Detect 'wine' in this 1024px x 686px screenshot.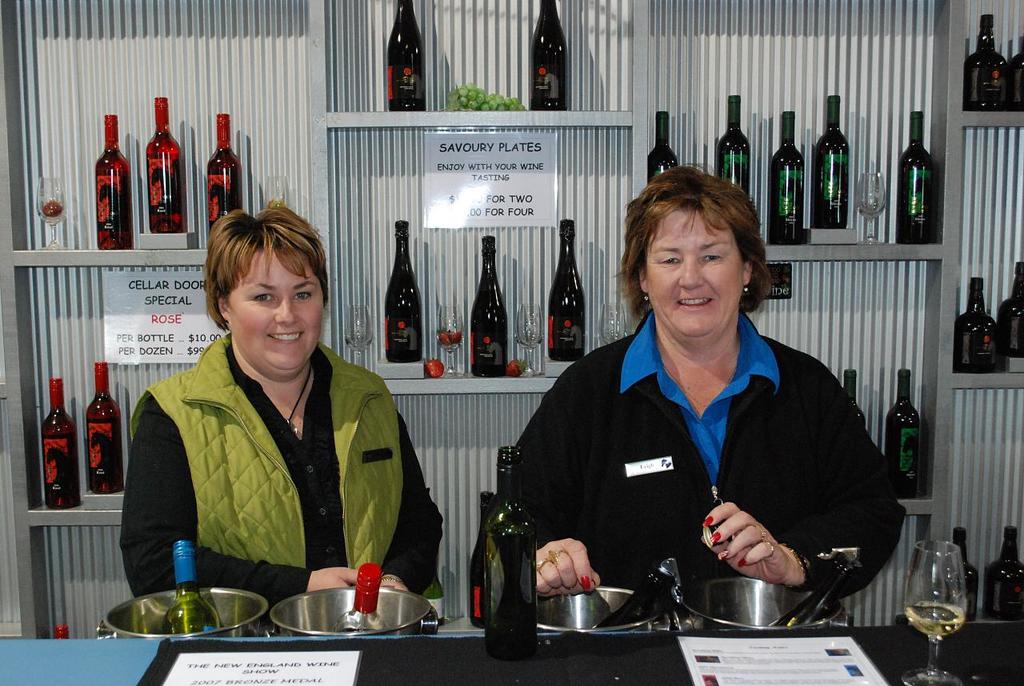
Detection: <bbox>39, 377, 77, 514</bbox>.
